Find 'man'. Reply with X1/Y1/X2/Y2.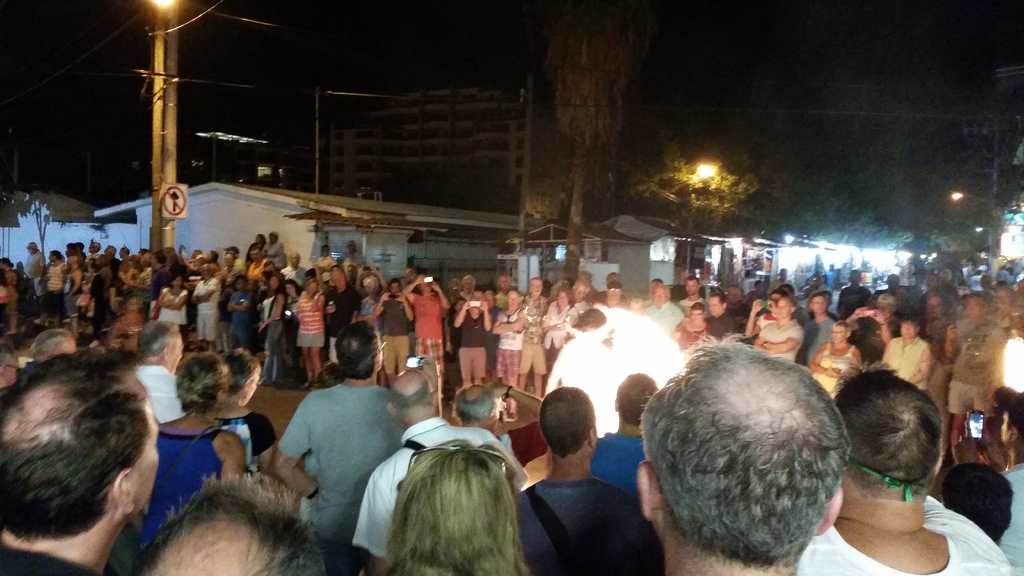
91/260/117/340.
